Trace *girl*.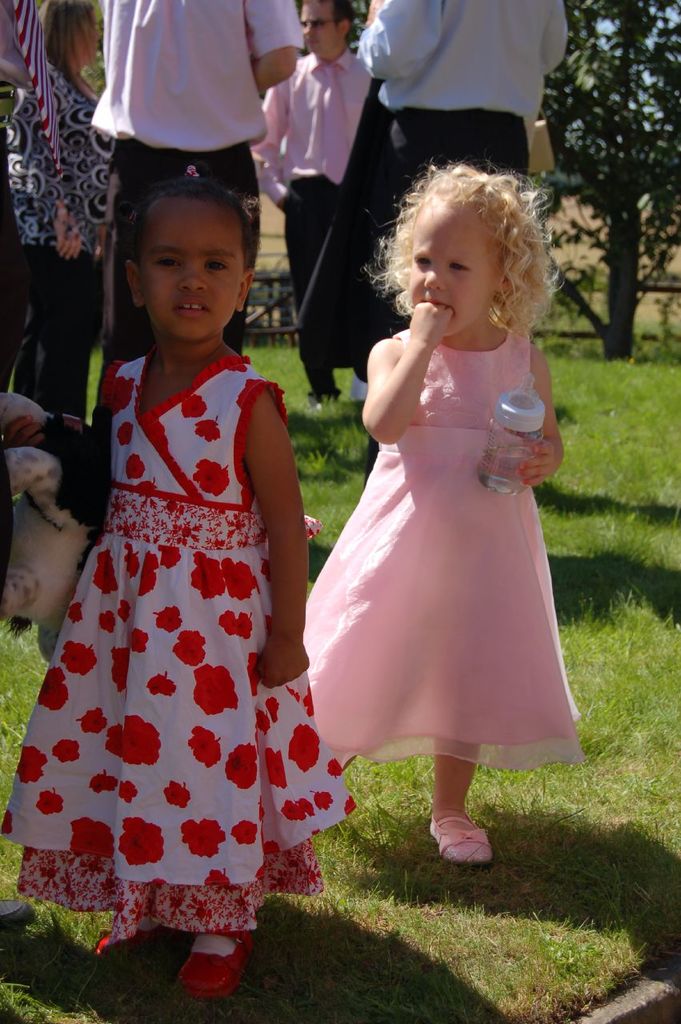
Traced to bbox(287, 154, 567, 863).
